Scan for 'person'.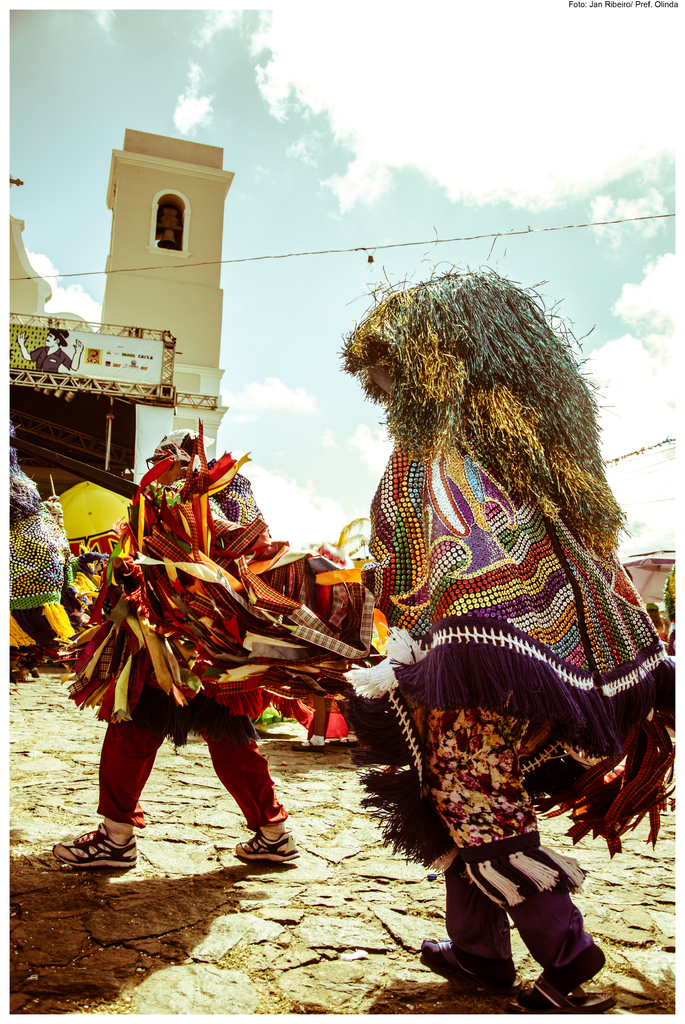
Scan result: select_region(342, 264, 684, 1021).
